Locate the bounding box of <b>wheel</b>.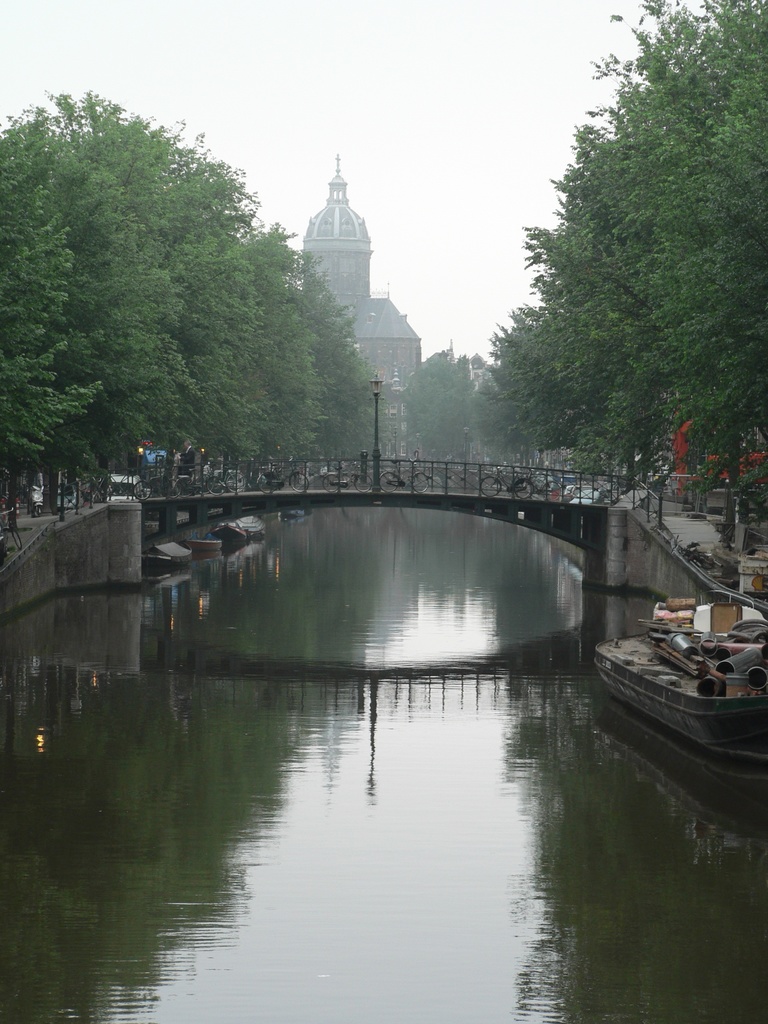
Bounding box: <region>10, 524, 20, 550</region>.
